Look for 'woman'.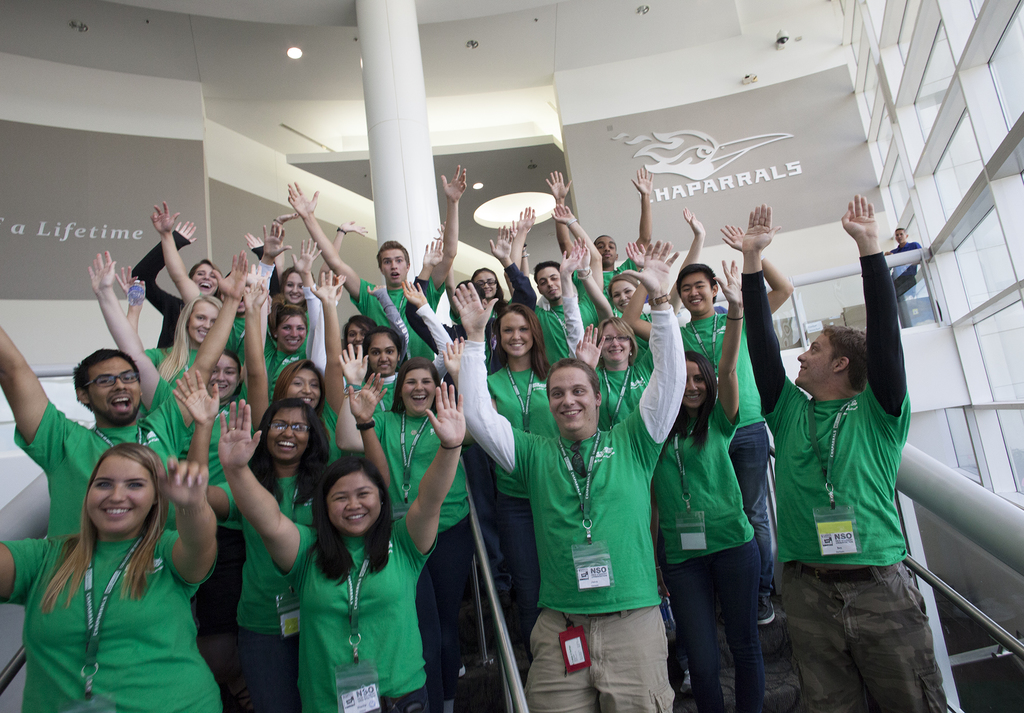
Found: detection(11, 423, 223, 710).
